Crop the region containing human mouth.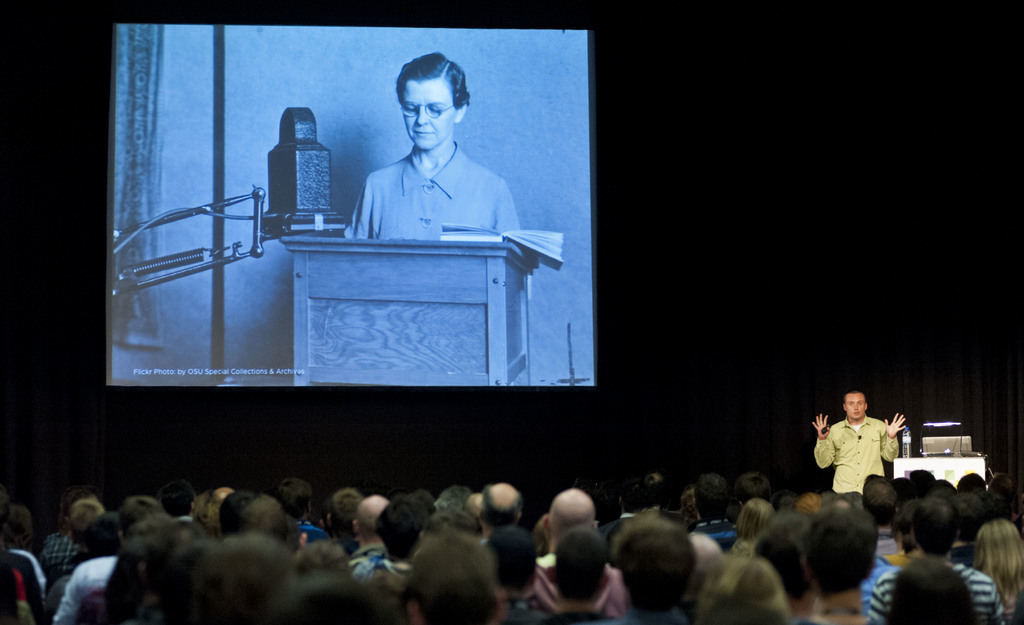
Crop region: 854 411 861 418.
